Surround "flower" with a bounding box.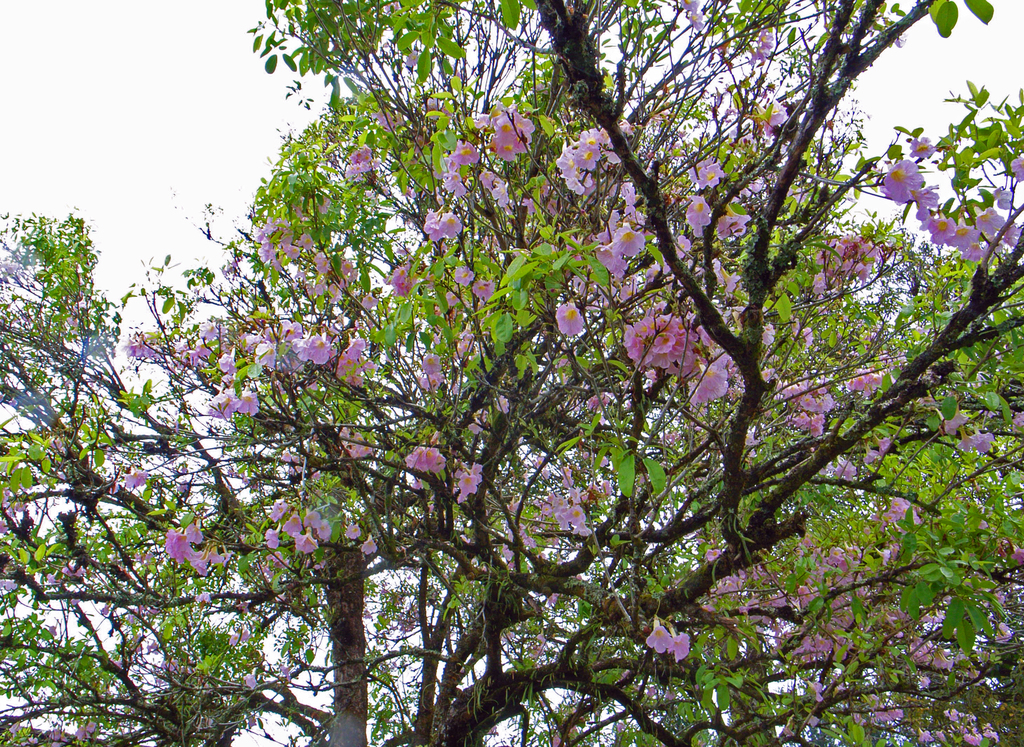
[x1=648, y1=619, x2=676, y2=658].
